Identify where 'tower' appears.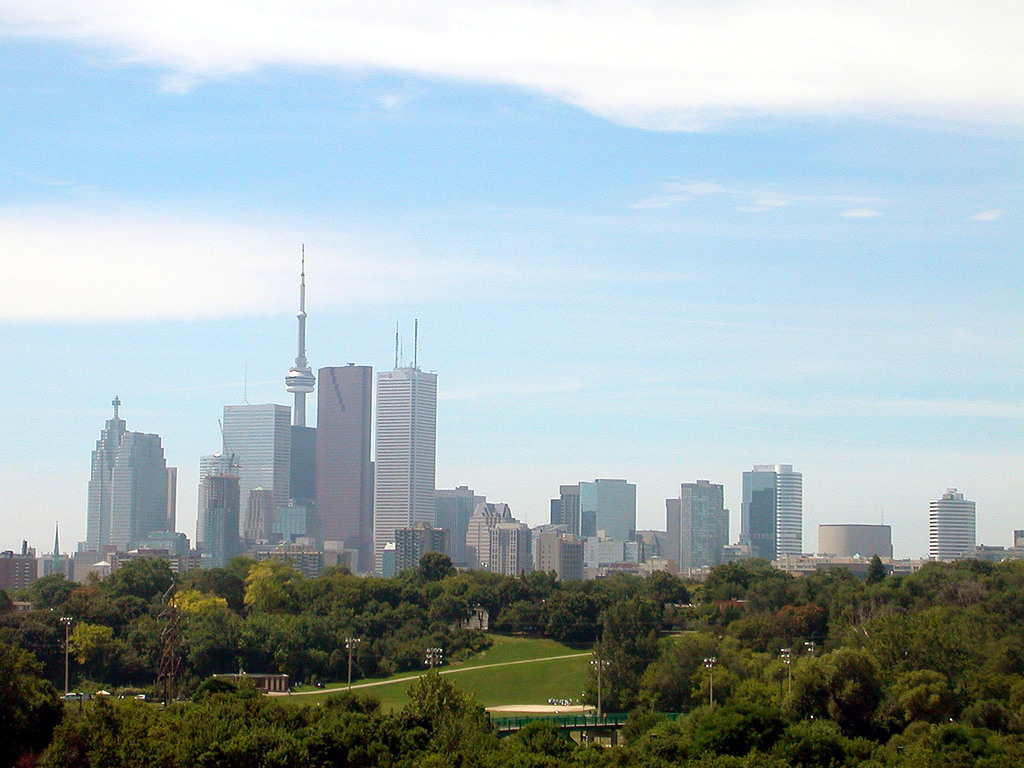
Appears at bbox=[80, 400, 170, 565].
